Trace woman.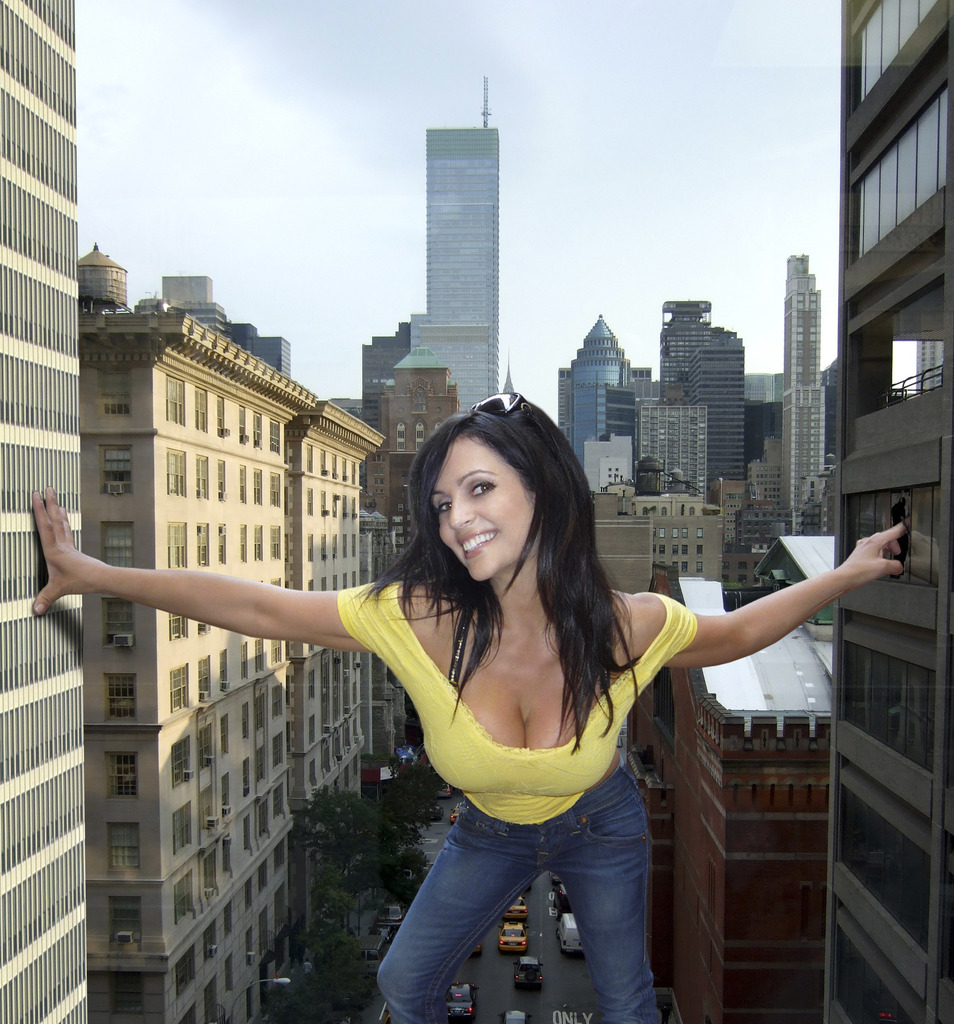
Traced to {"x1": 0, "y1": 346, "x2": 905, "y2": 1023}.
